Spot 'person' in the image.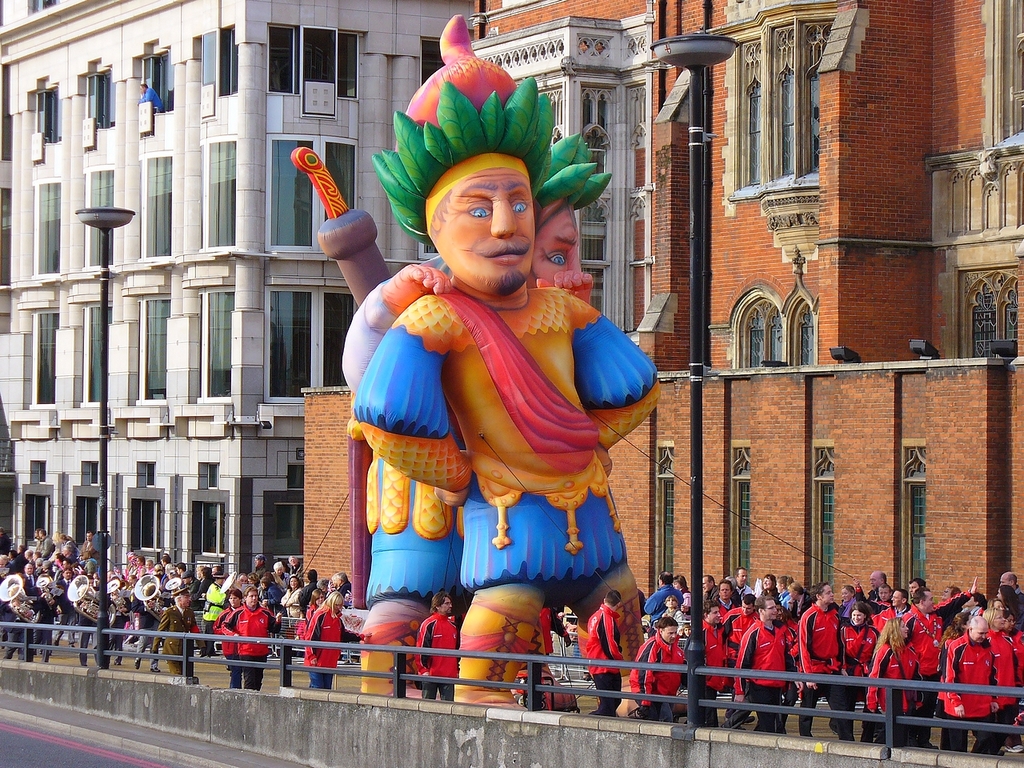
'person' found at crop(634, 618, 688, 718).
